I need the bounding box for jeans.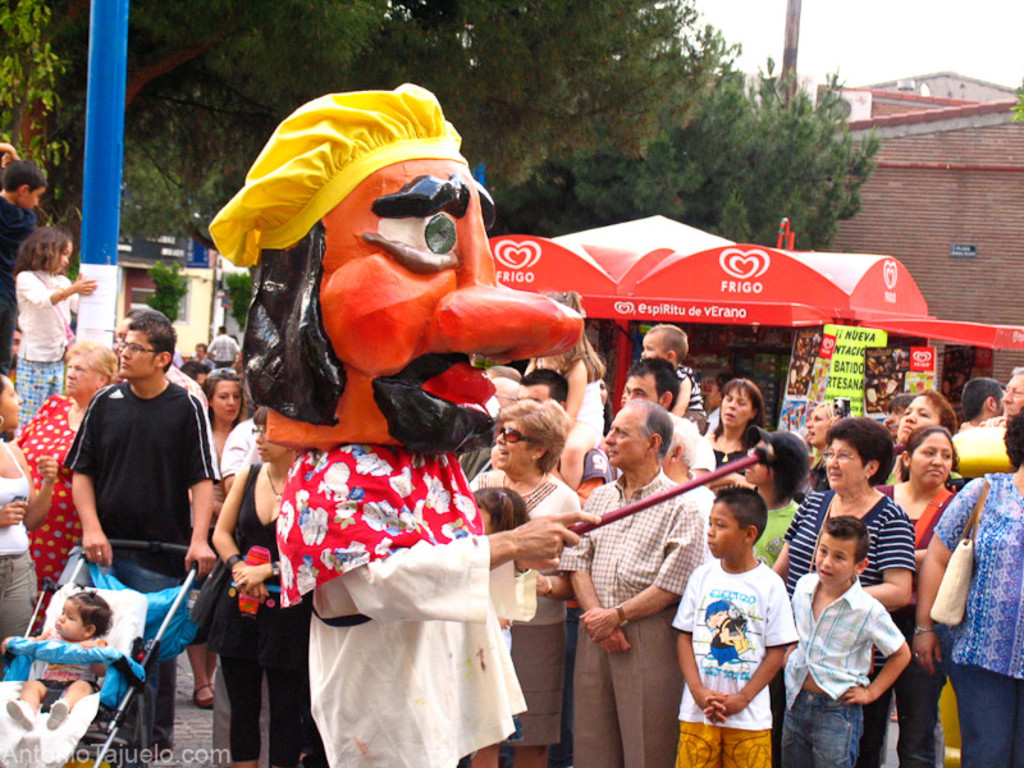
Here it is: (left=477, top=622, right=568, bottom=751).
